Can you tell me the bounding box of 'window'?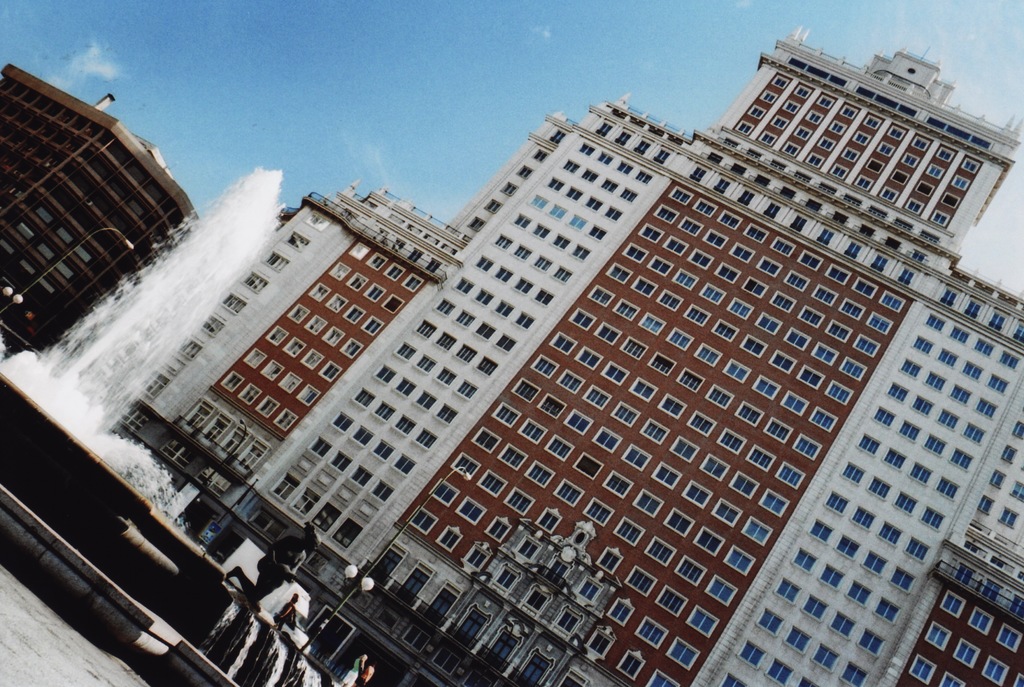
select_region(913, 250, 924, 261).
